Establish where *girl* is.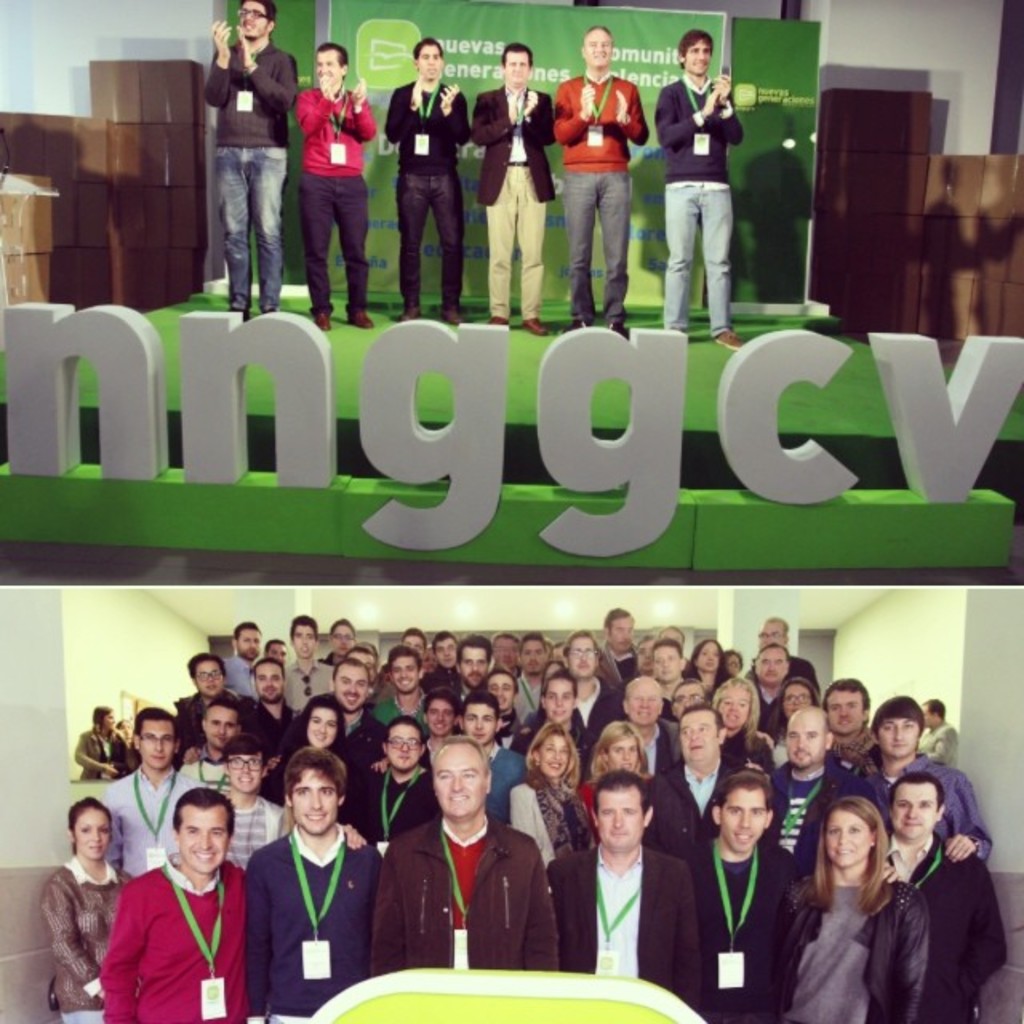
Established at 582, 720, 650, 821.
